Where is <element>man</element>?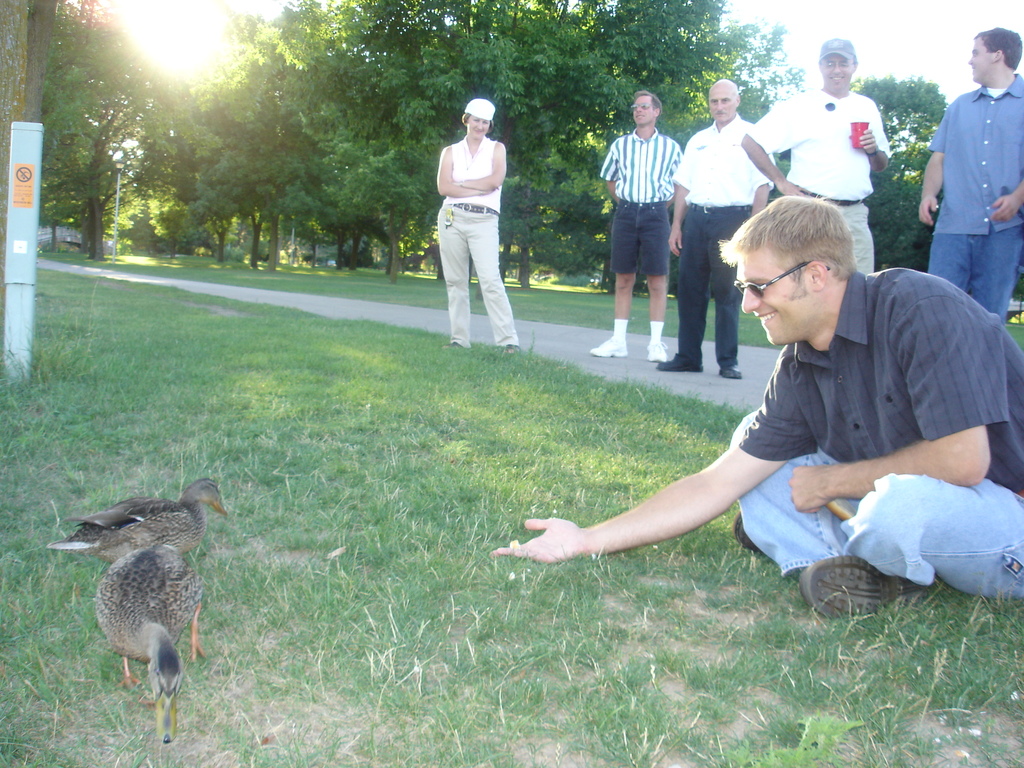
locate(654, 79, 779, 381).
